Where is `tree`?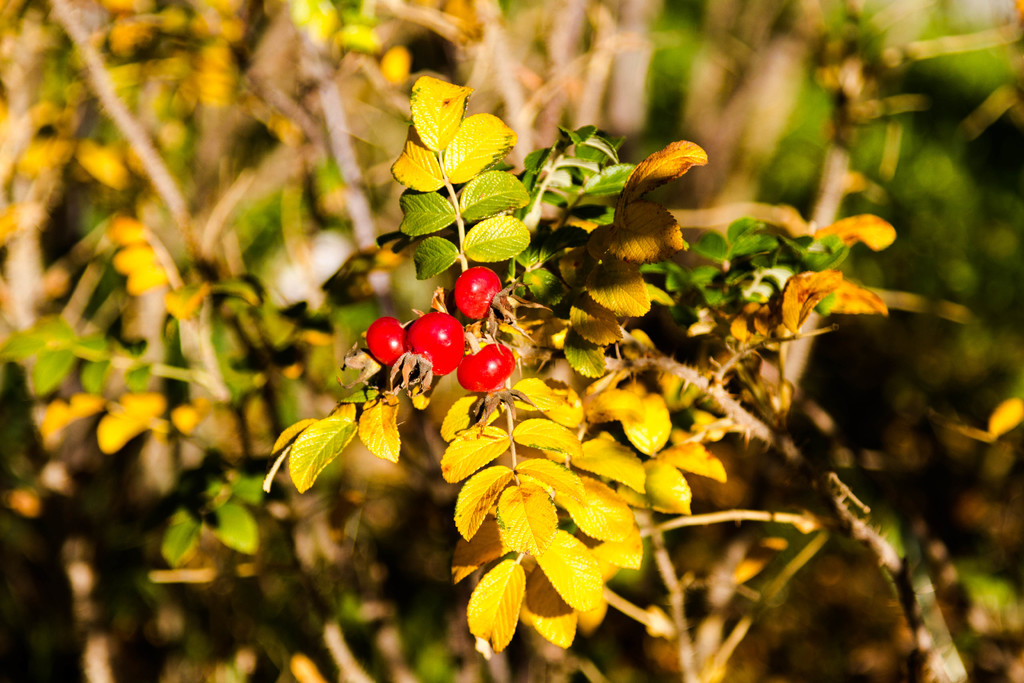
166,35,1023,679.
